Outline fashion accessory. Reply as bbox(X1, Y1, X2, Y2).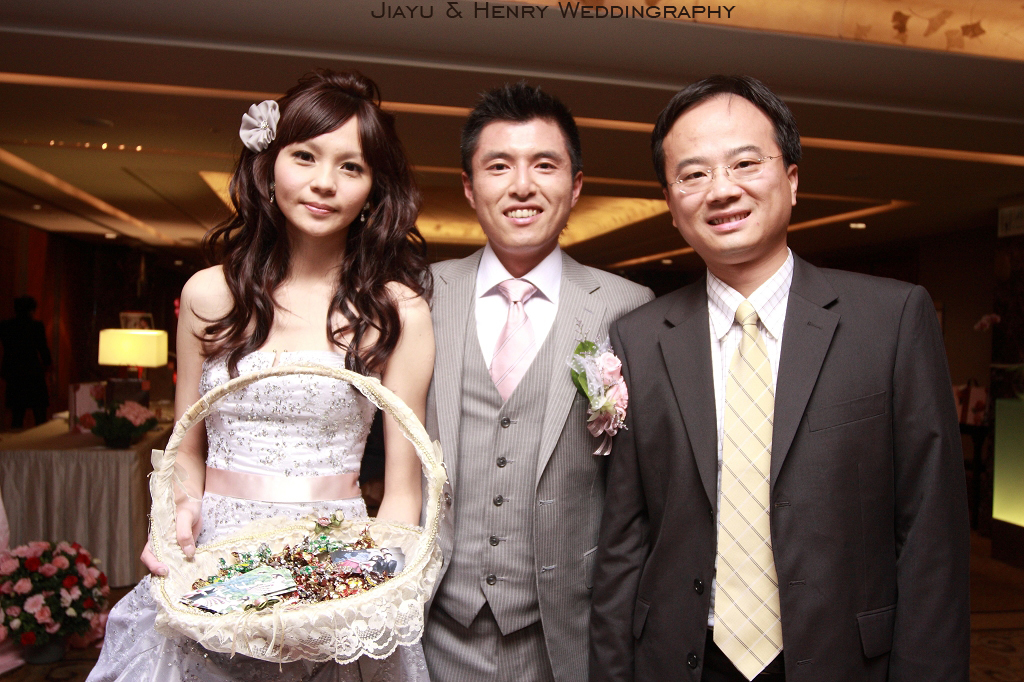
bbox(487, 279, 538, 400).
